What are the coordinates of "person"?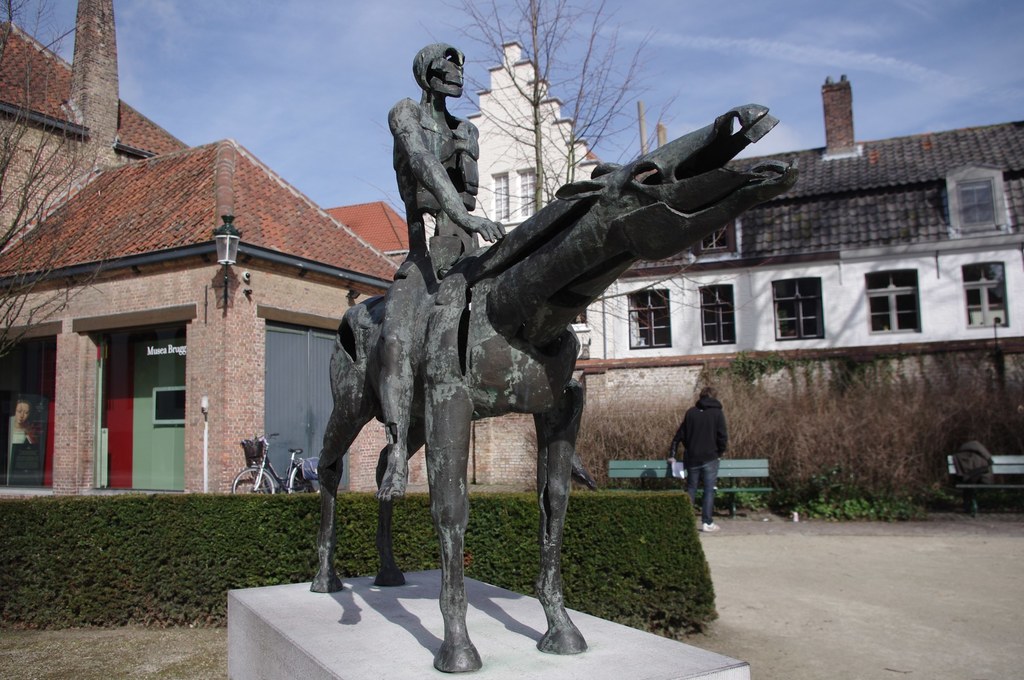
rect(957, 433, 1014, 502).
